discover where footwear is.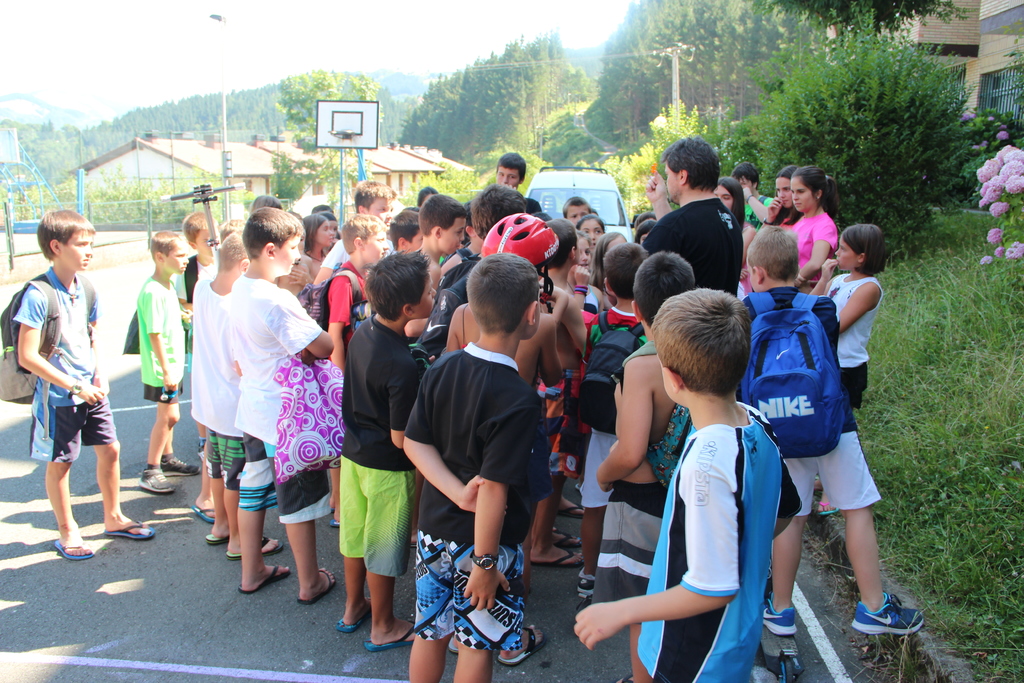
Discovered at (left=300, top=564, right=340, bottom=600).
